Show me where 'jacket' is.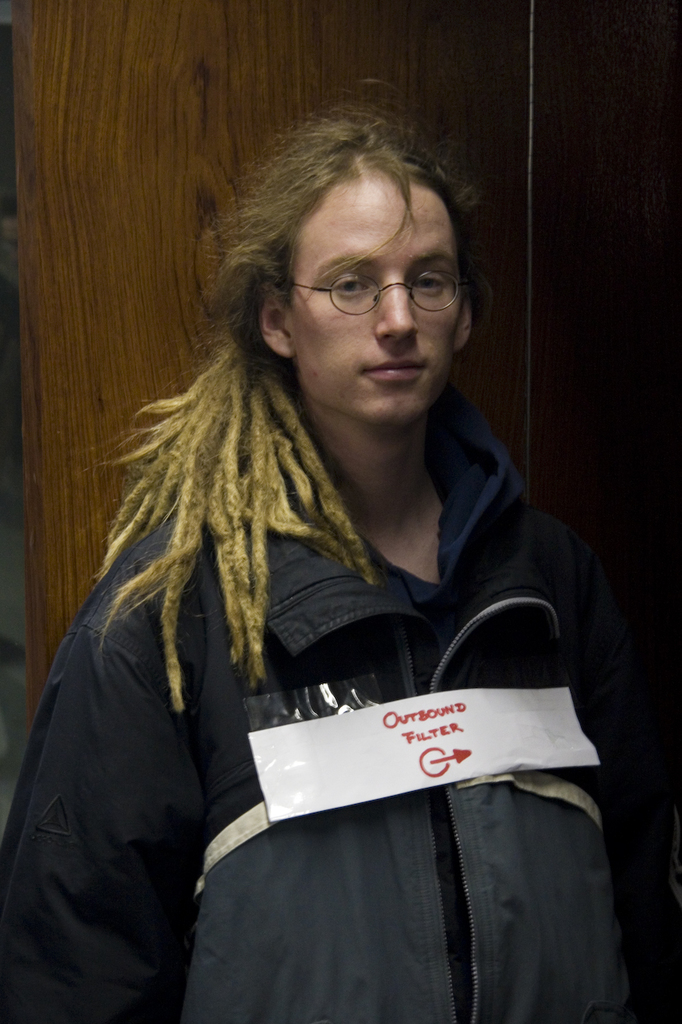
'jacket' is at x1=14 y1=210 x2=666 y2=1010.
